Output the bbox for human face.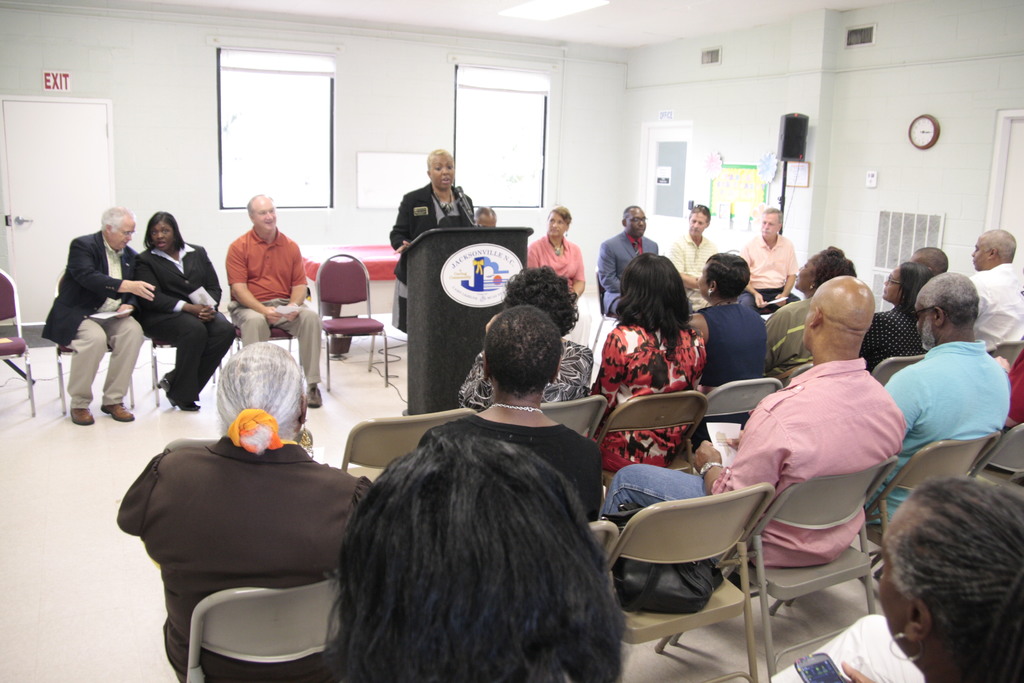
(x1=255, y1=203, x2=275, y2=233).
